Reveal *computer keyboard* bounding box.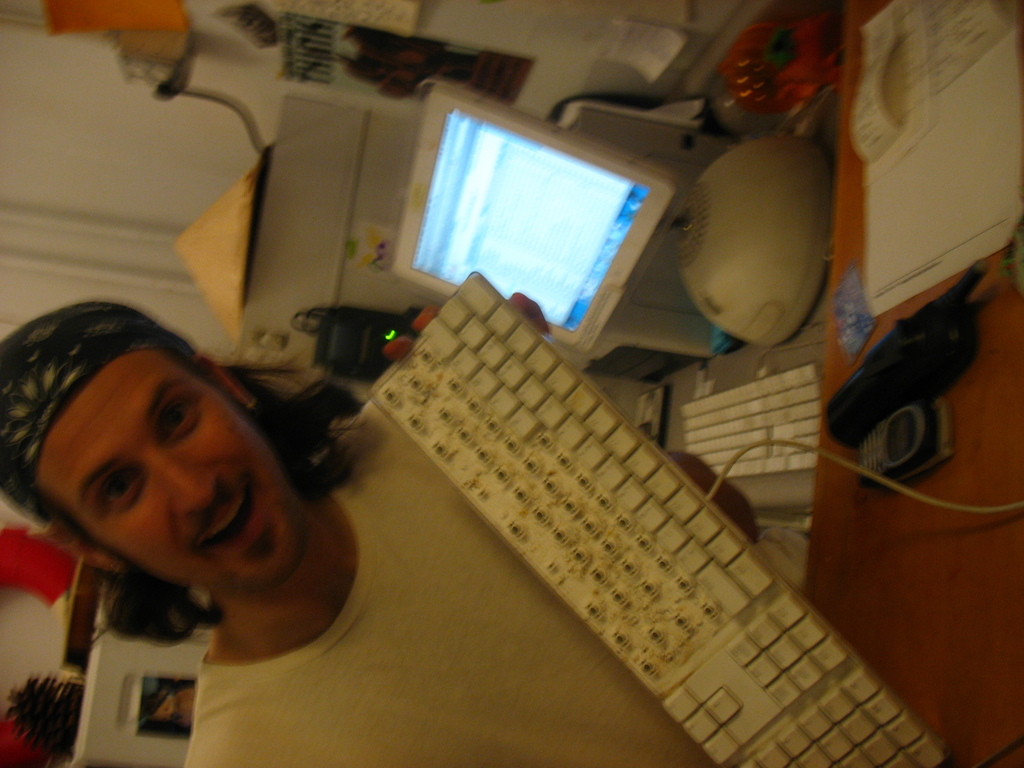
Revealed: 364, 269, 948, 767.
